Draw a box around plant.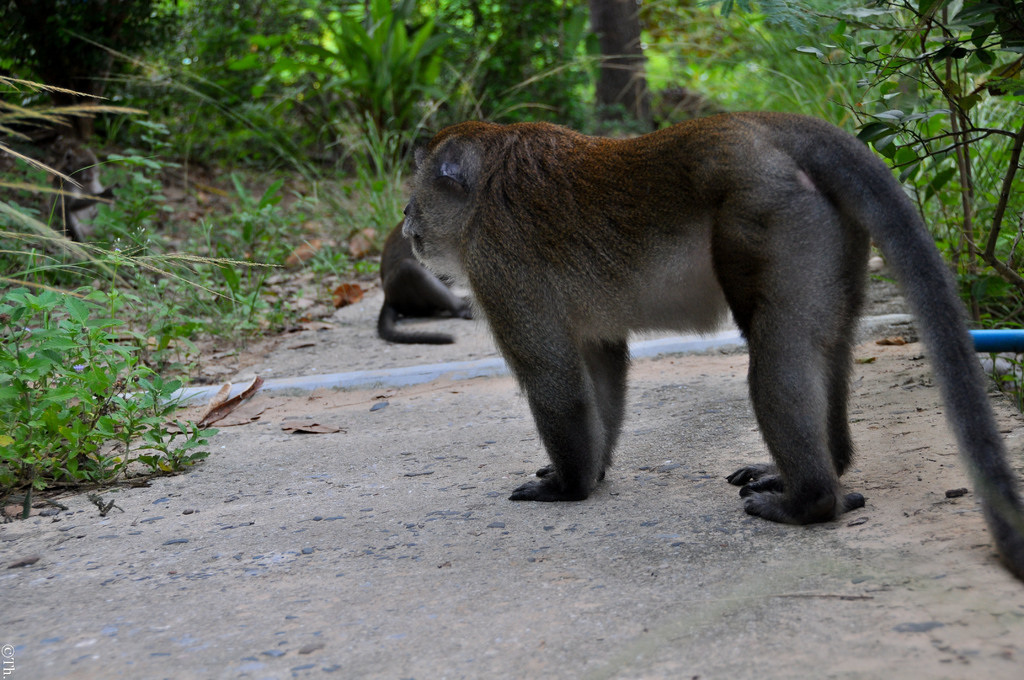
x1=981 y1=350 x2=1021 y2=408.
